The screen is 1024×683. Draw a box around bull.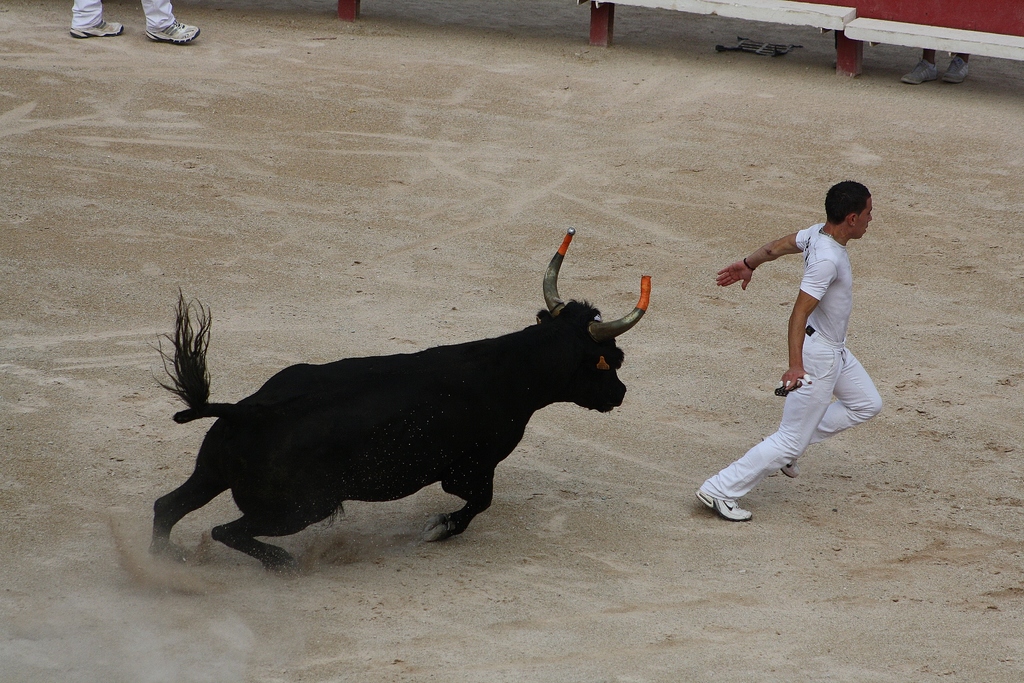
rect(150, 232, 650, 572).
